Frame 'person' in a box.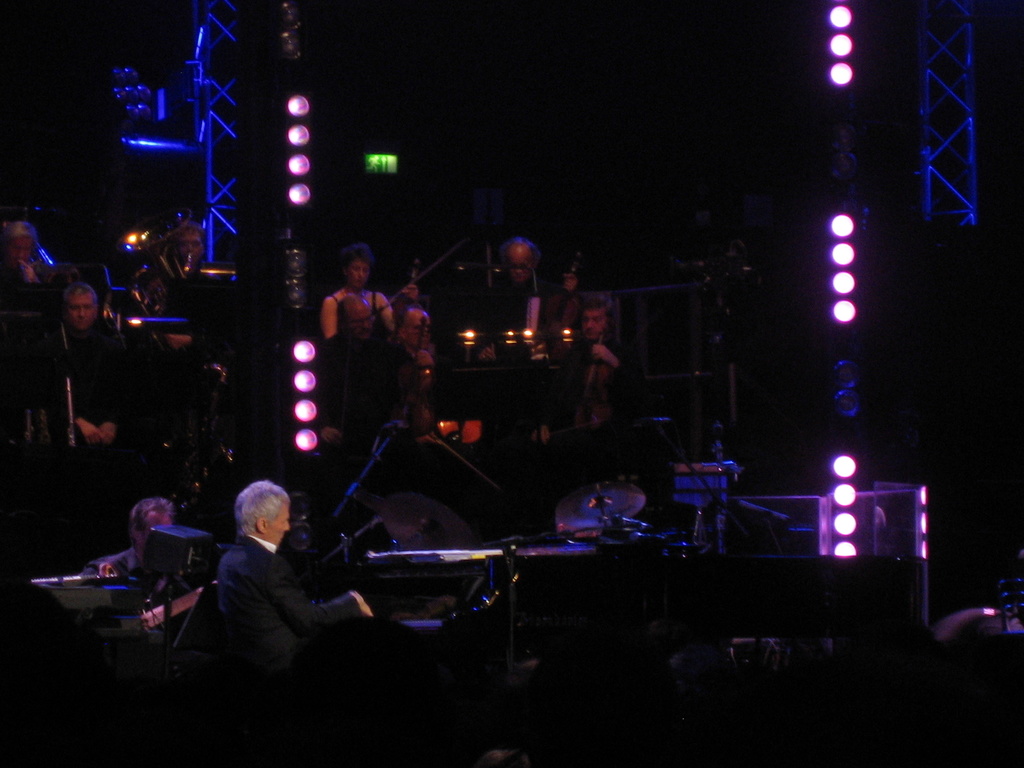
x1=540, y1=291, x2=636, y2=437.
